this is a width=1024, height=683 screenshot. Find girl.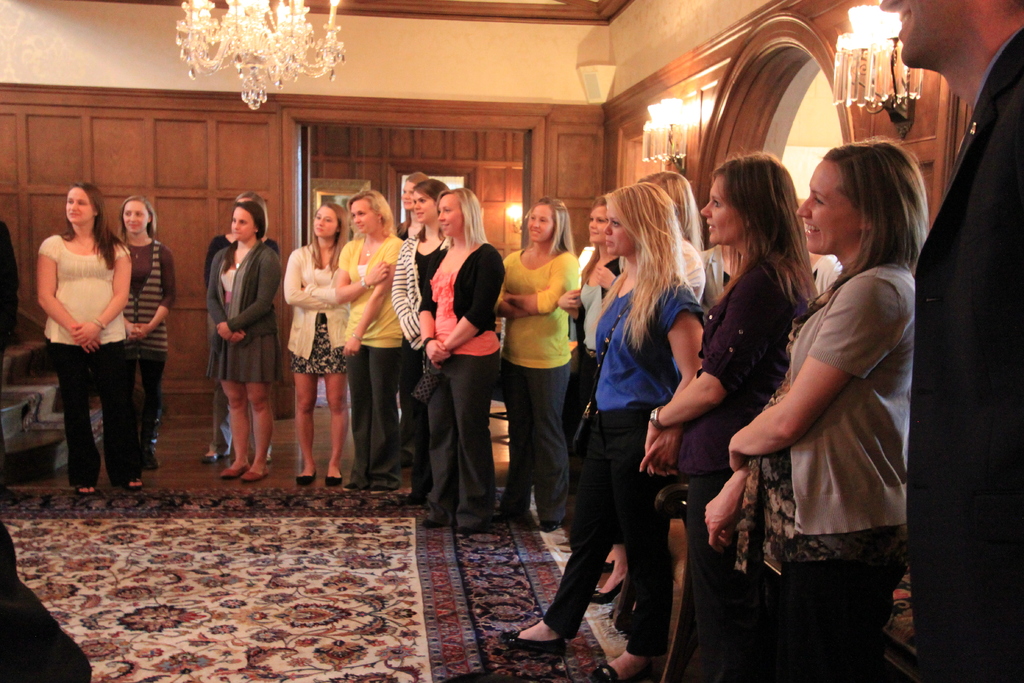
Bounding box: box=[38, 181, 143, 497].
